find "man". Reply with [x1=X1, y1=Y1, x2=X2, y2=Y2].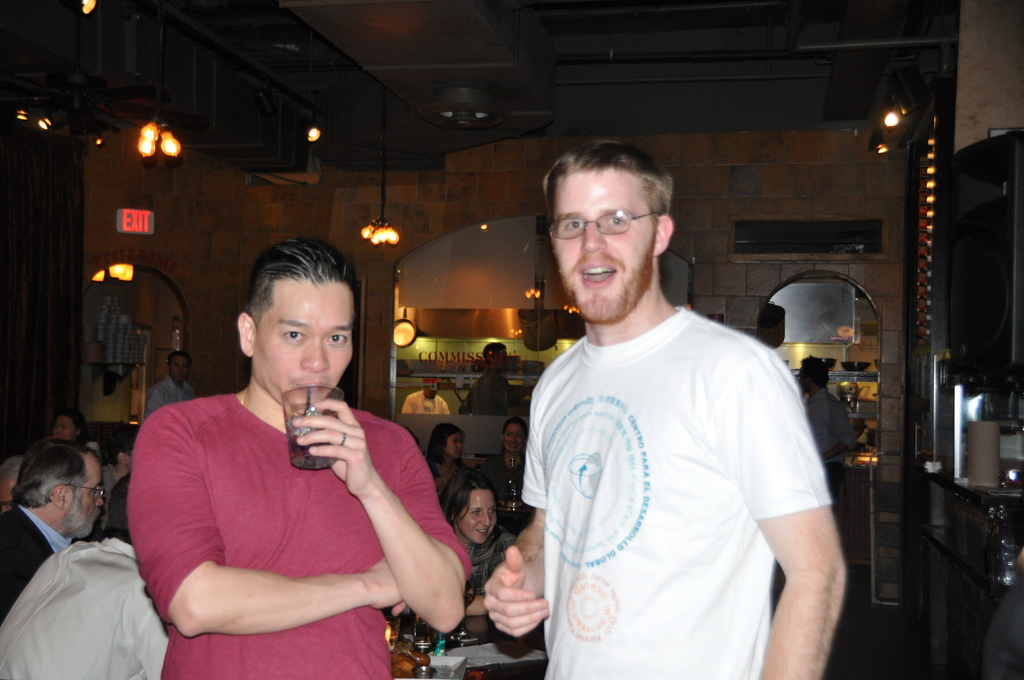
[x1=0, y1=442, x2=122, y2=608].
